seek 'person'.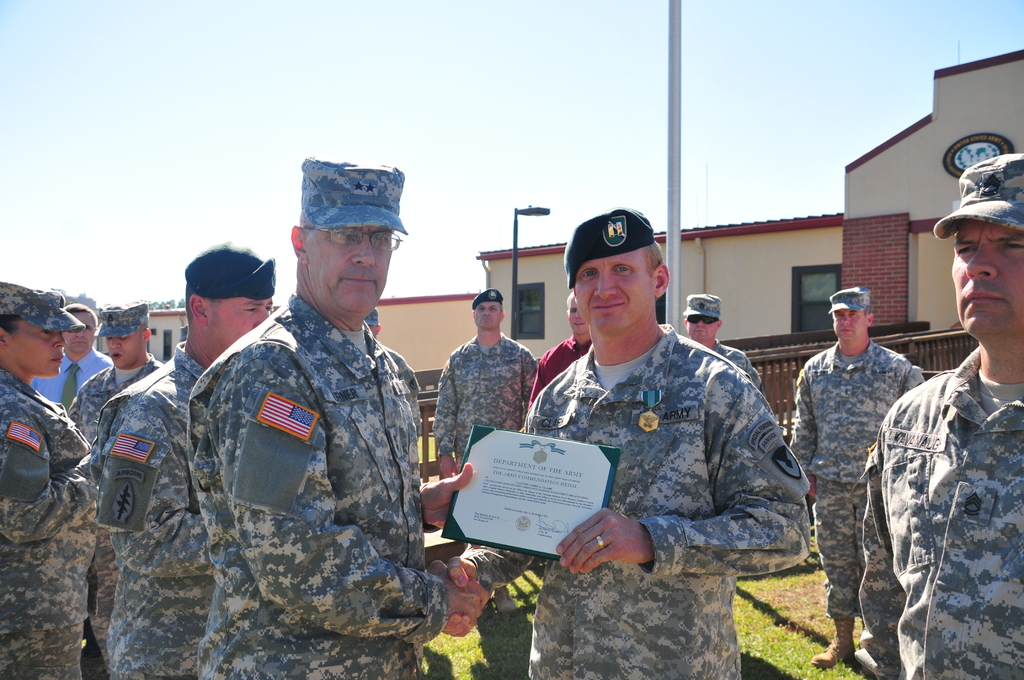
{"left": 187, "top": 159, "right": 485, "bottom": 679}.
